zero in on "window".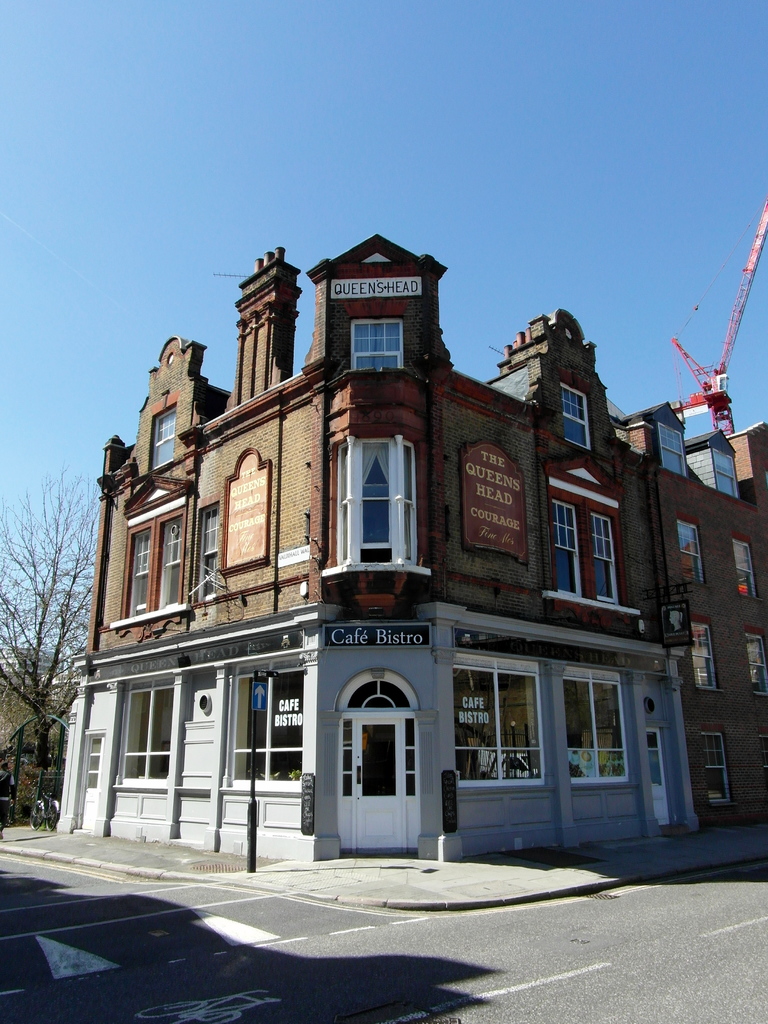
Zeroed in: [691,624,721,698].
